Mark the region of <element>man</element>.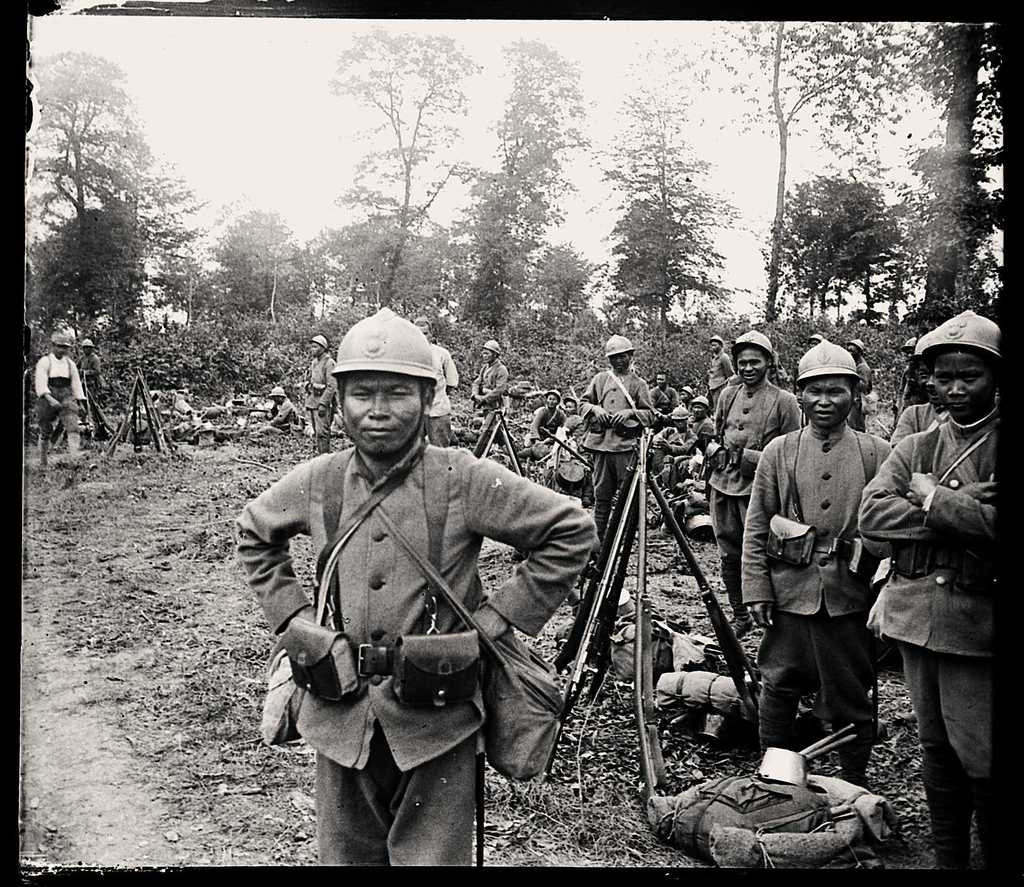
Region: {"left": 301, "top": 334, "right": 338, "bottom": 455}.
